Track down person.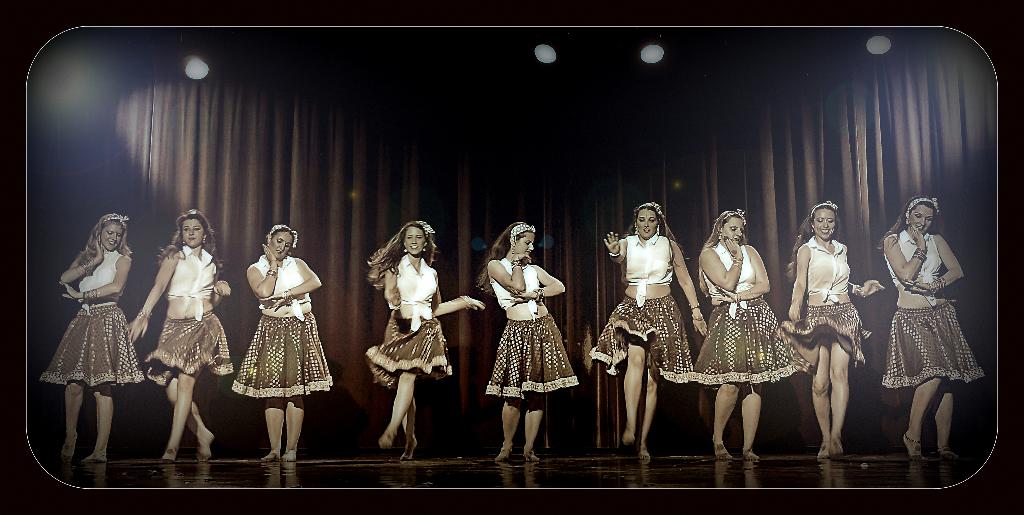
Tracked to (365, 221, 486, 457).
